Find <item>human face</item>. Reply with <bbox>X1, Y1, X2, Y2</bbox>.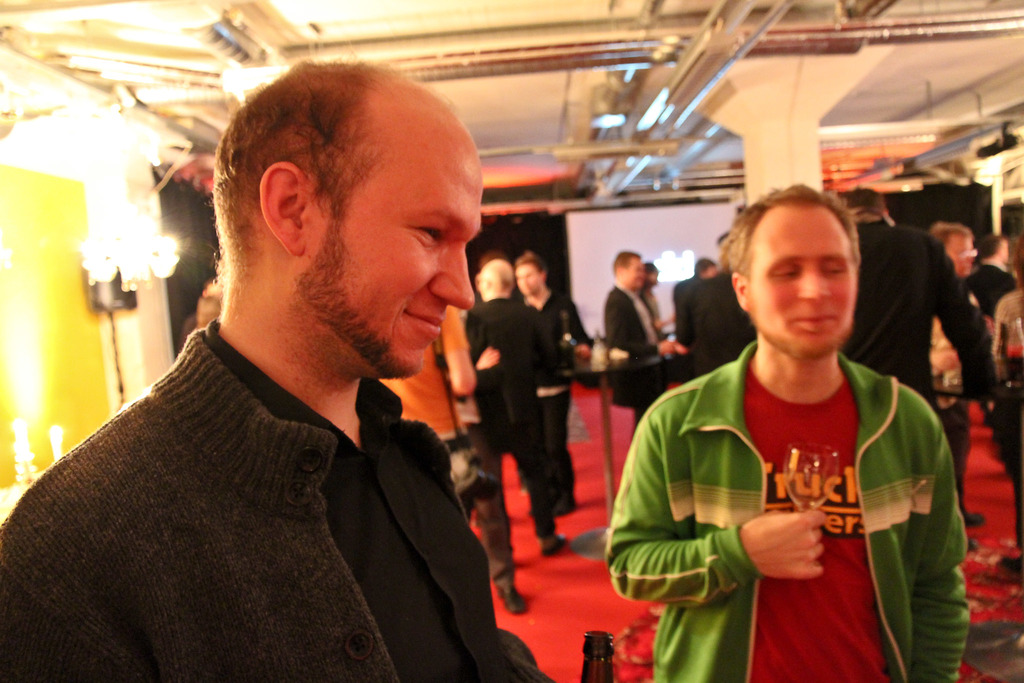
<bbox>300, 115, 485, 375</bbox>.
